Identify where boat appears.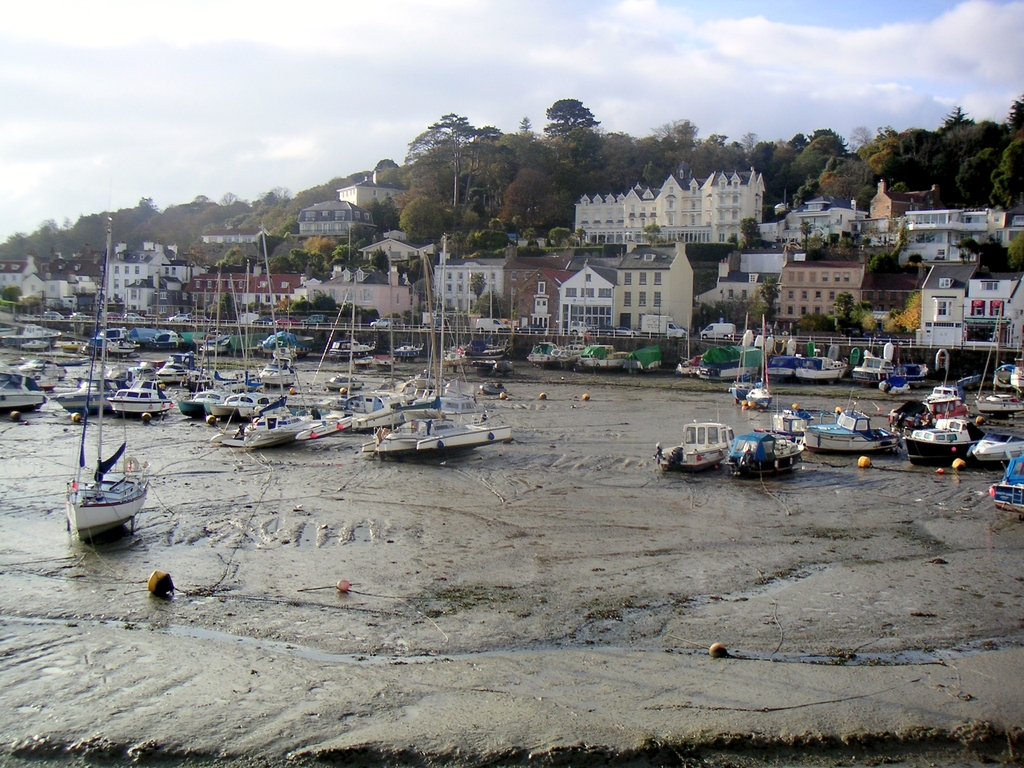
Appears at <box>626,343,660,373</box>.
